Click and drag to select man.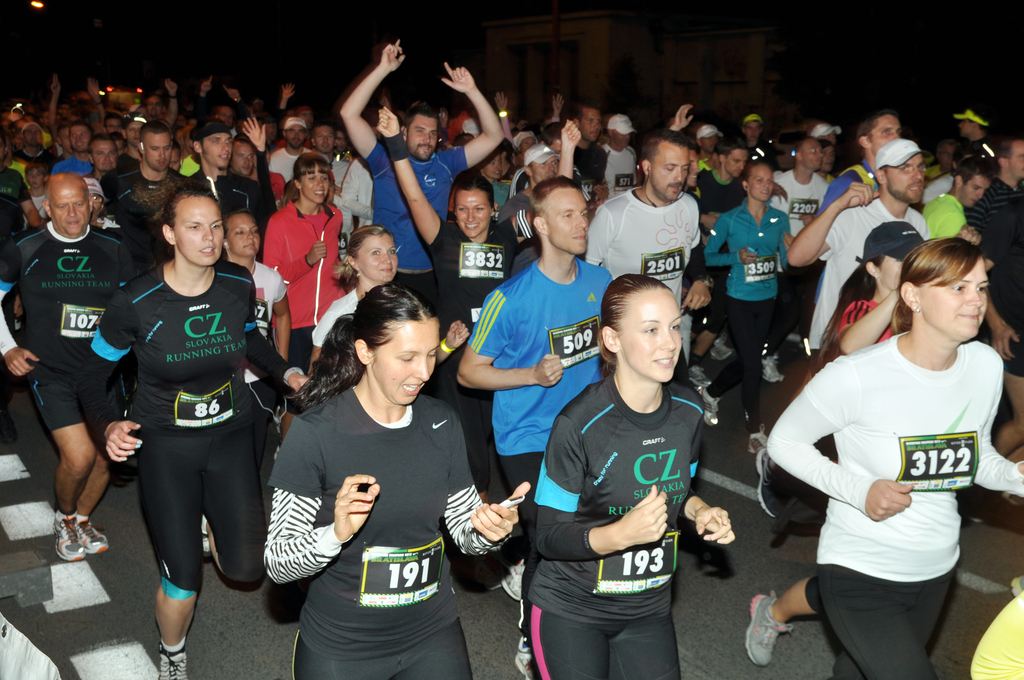
Selection: [left=756, top=114, right=903, bottom=517].
